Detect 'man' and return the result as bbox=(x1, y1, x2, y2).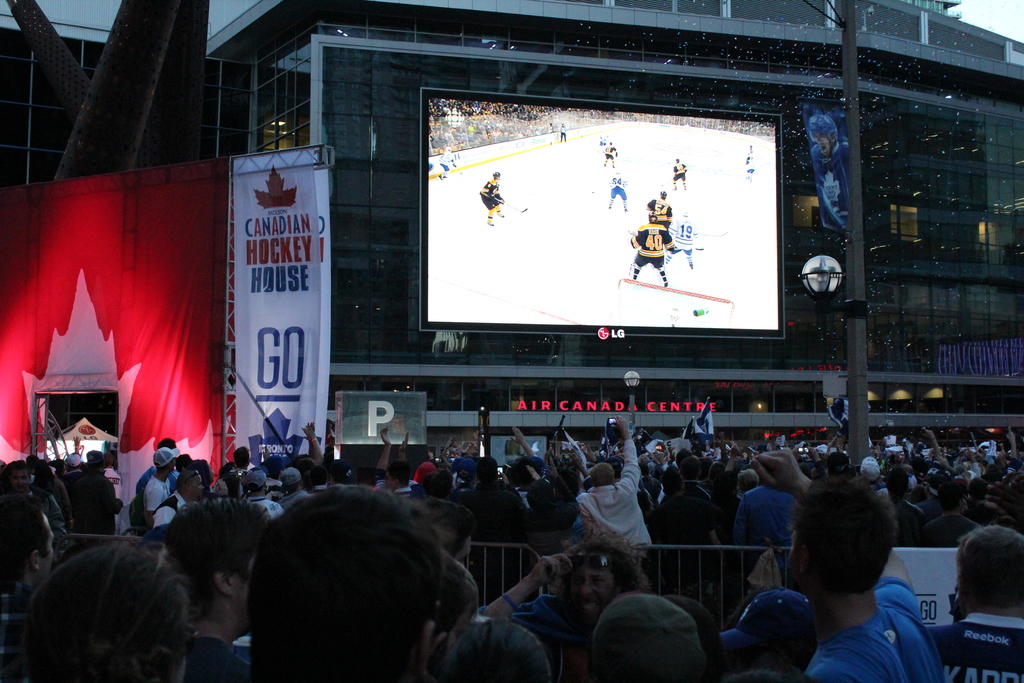
bbox=(811, 110, 851, 234).
